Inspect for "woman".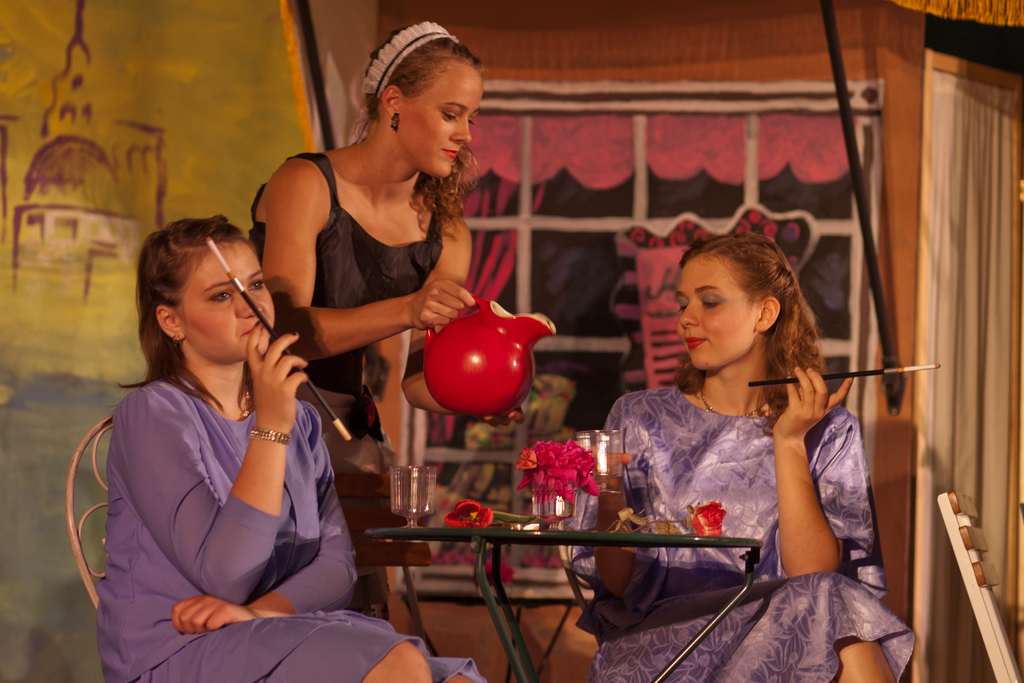
Inspection: (92,210,498,682).
